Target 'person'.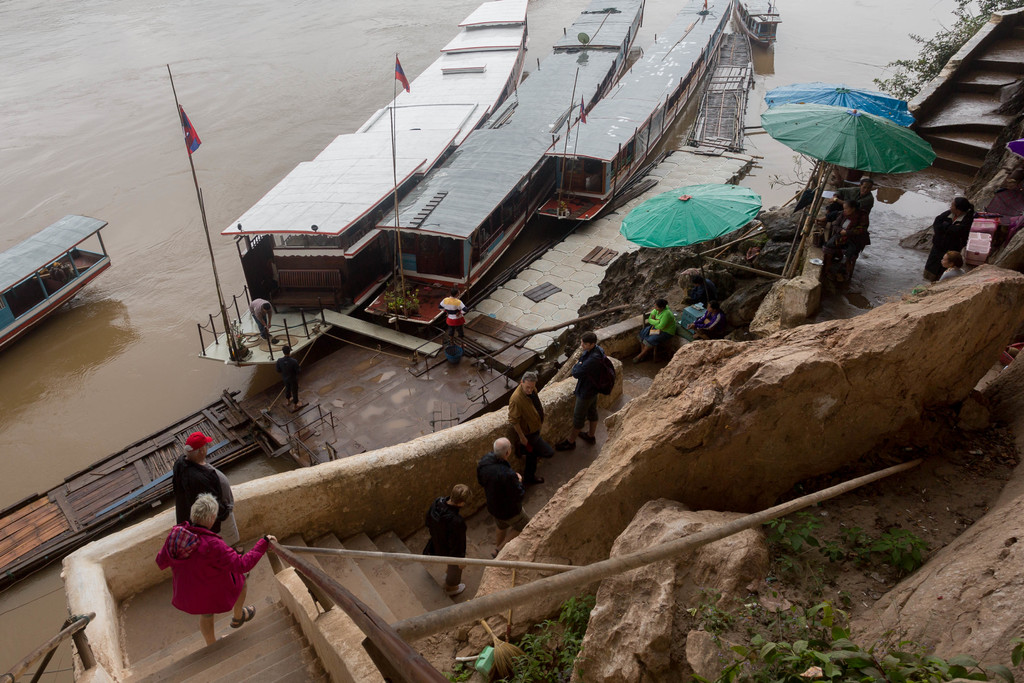
Target region: select_region(916, 198, 968, 283).
